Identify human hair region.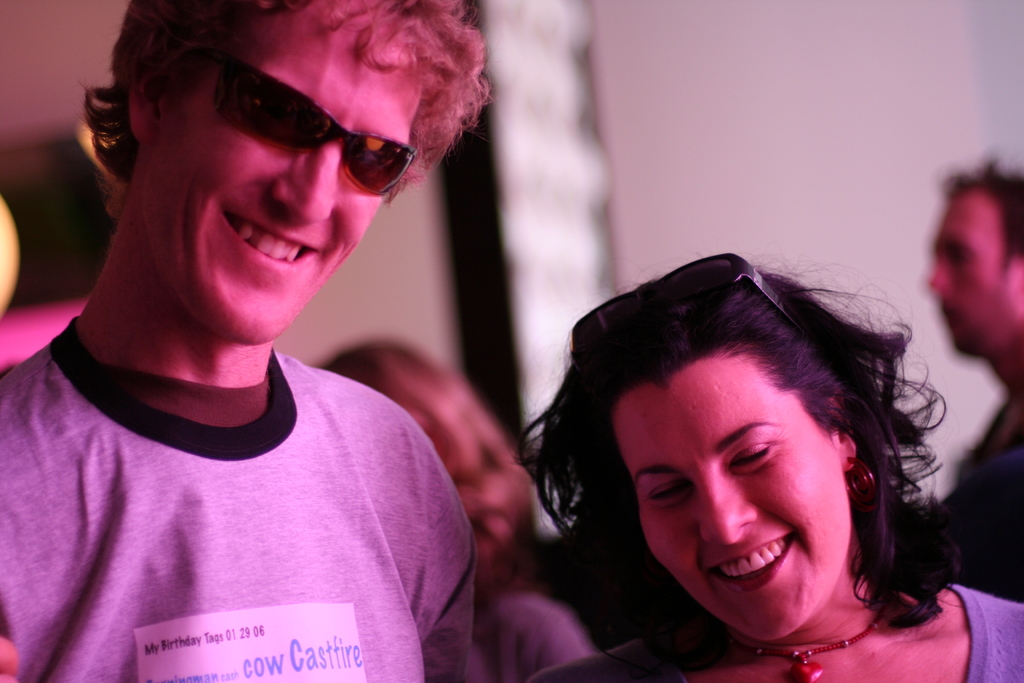
Region: bbox=(319, 332, 541, 618).
